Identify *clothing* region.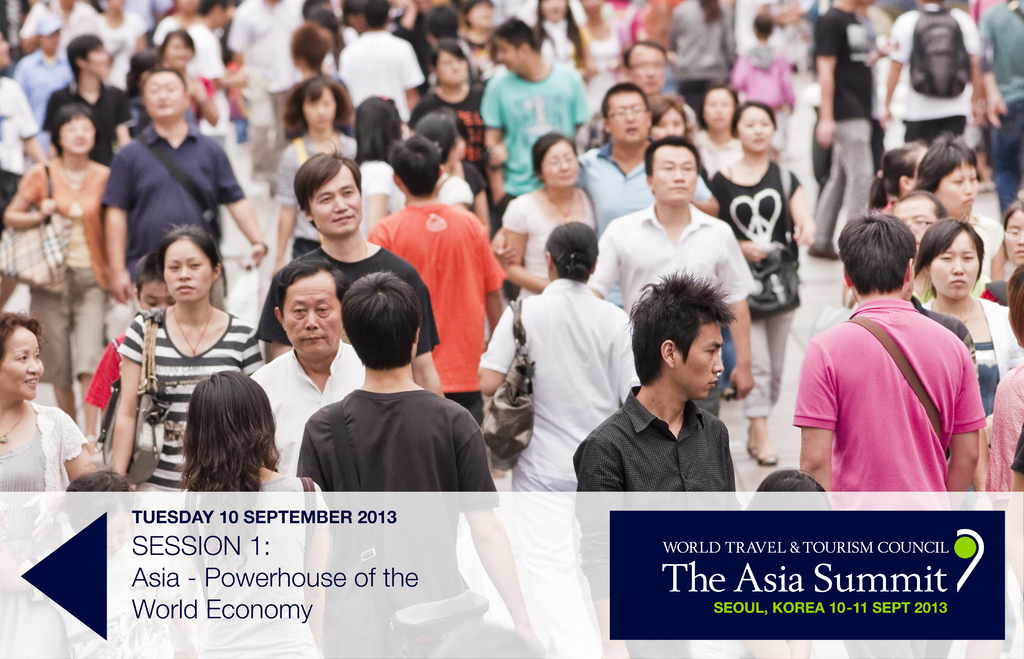
Region: Rect(724, 43, 803, 123).
